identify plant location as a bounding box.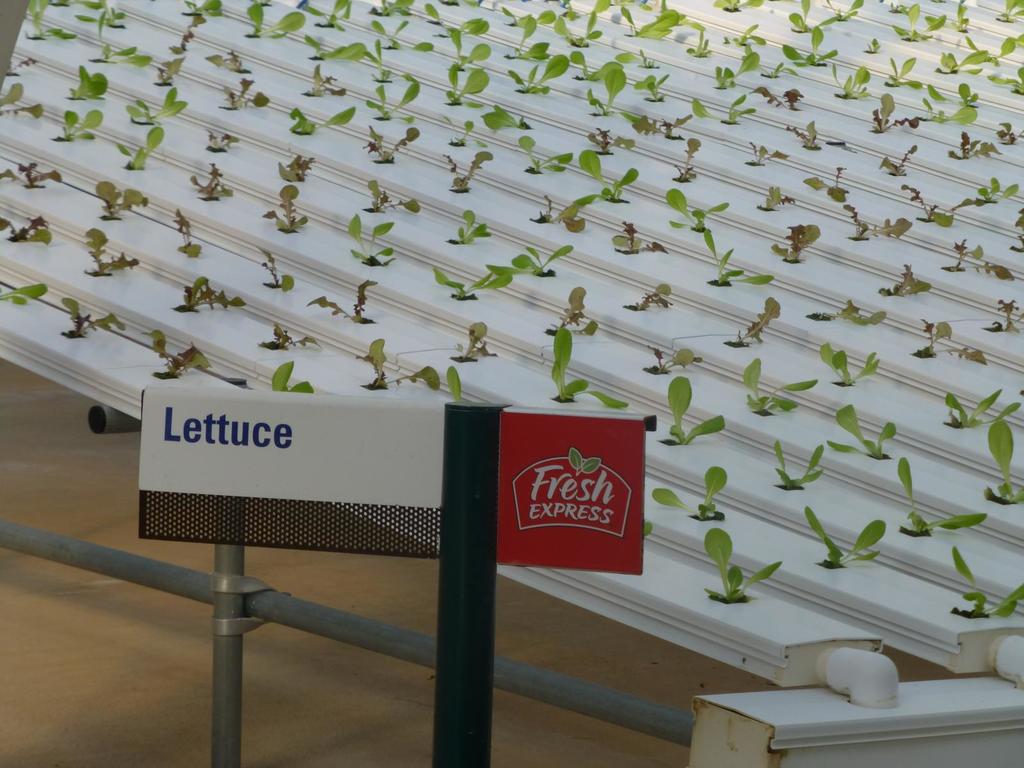
bbox=[922, 98, 975, 123].
